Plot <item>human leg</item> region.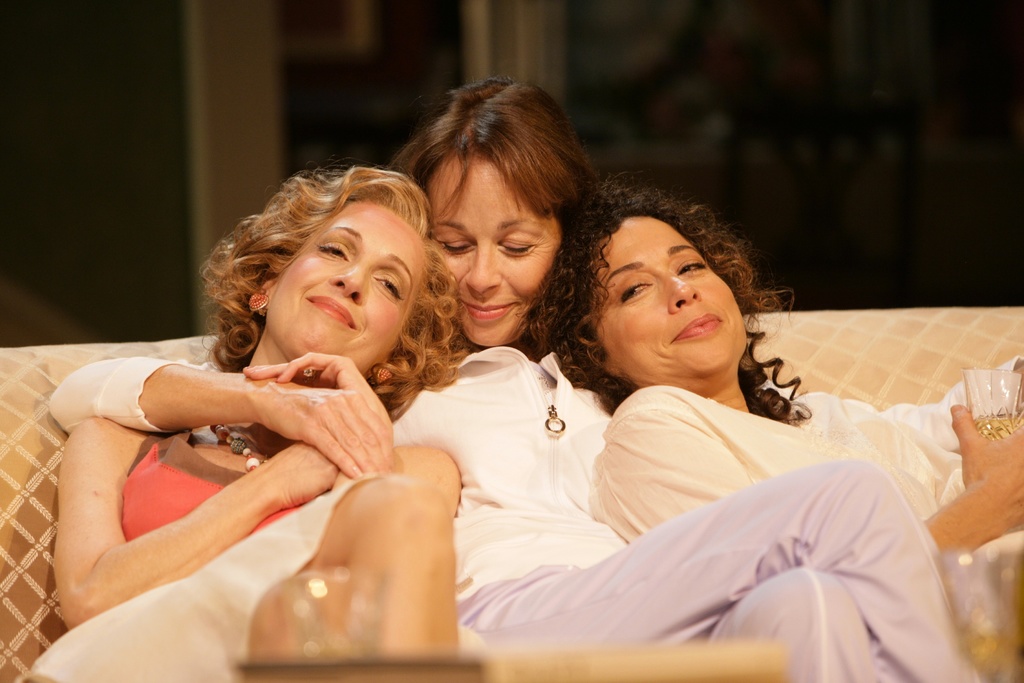
Plotted at 13, 474, 451, 659.
